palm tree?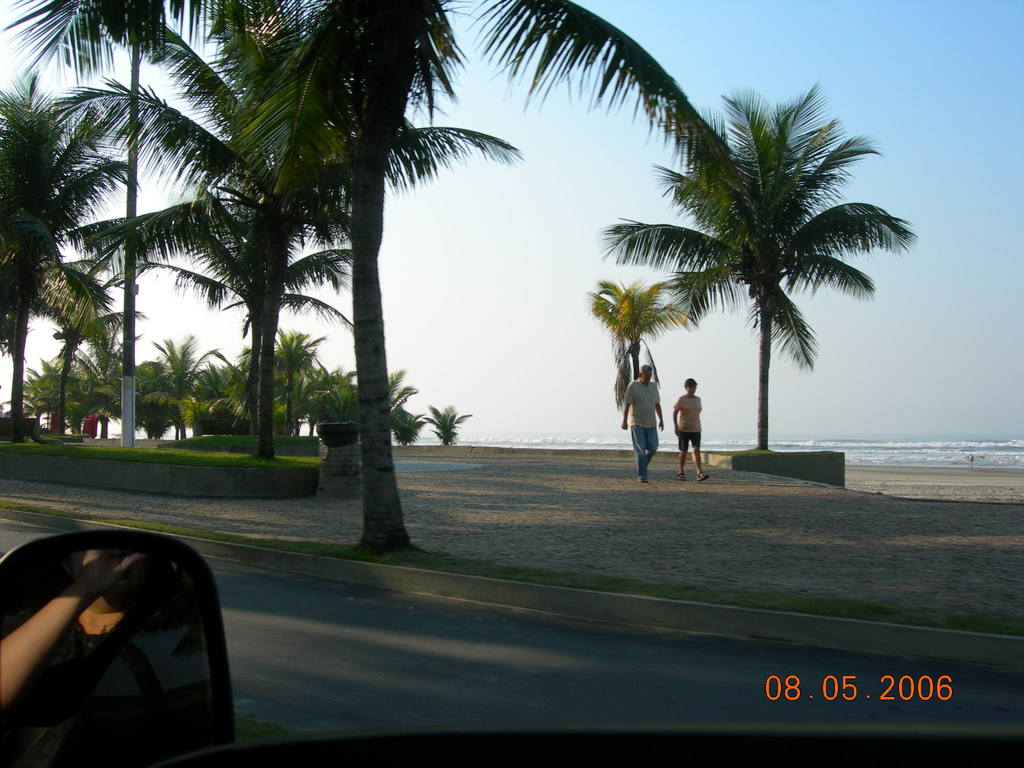
627 92 889 494
